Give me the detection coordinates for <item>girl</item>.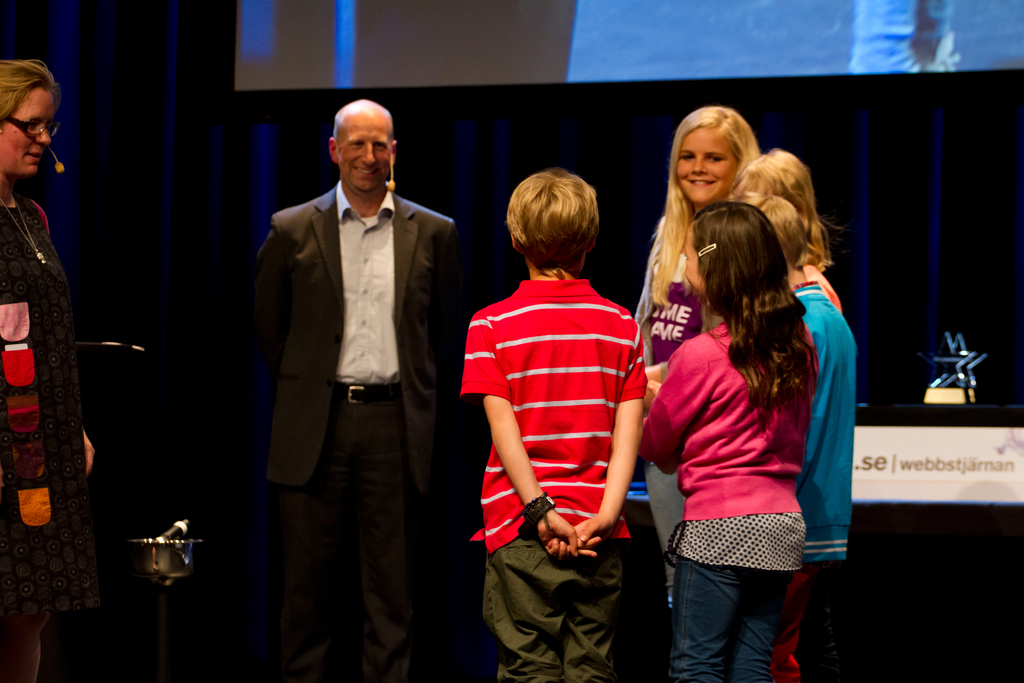
635/101/765/672.
